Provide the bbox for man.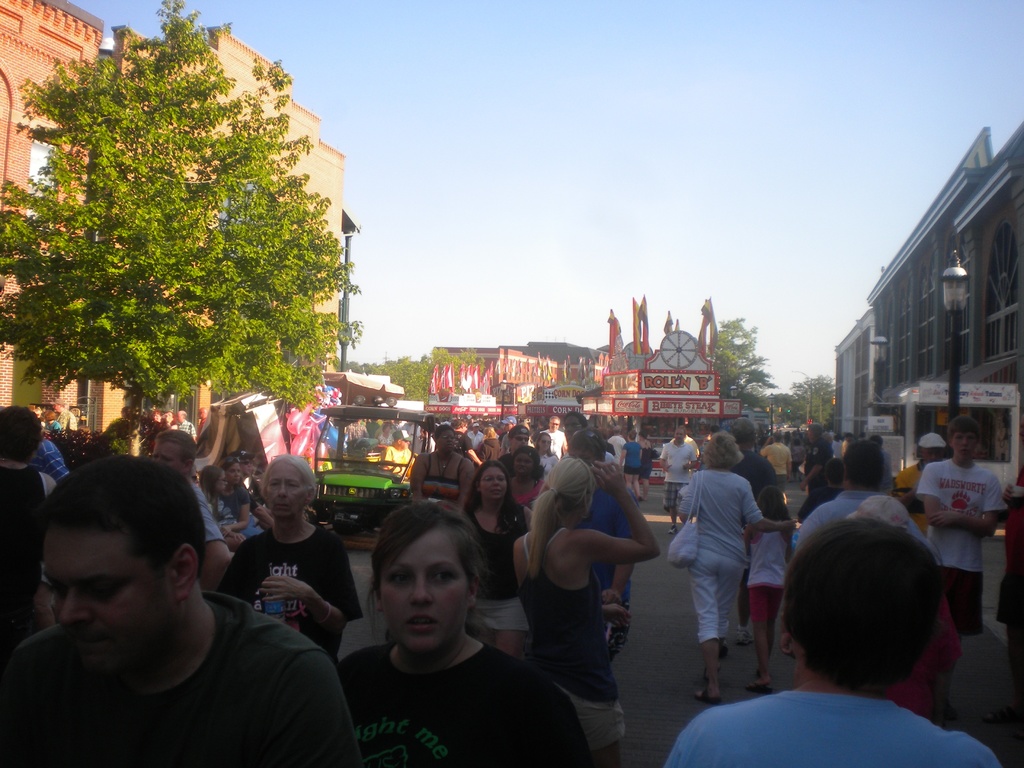
[x1=657, y1=422, x2=698, y2=533].
